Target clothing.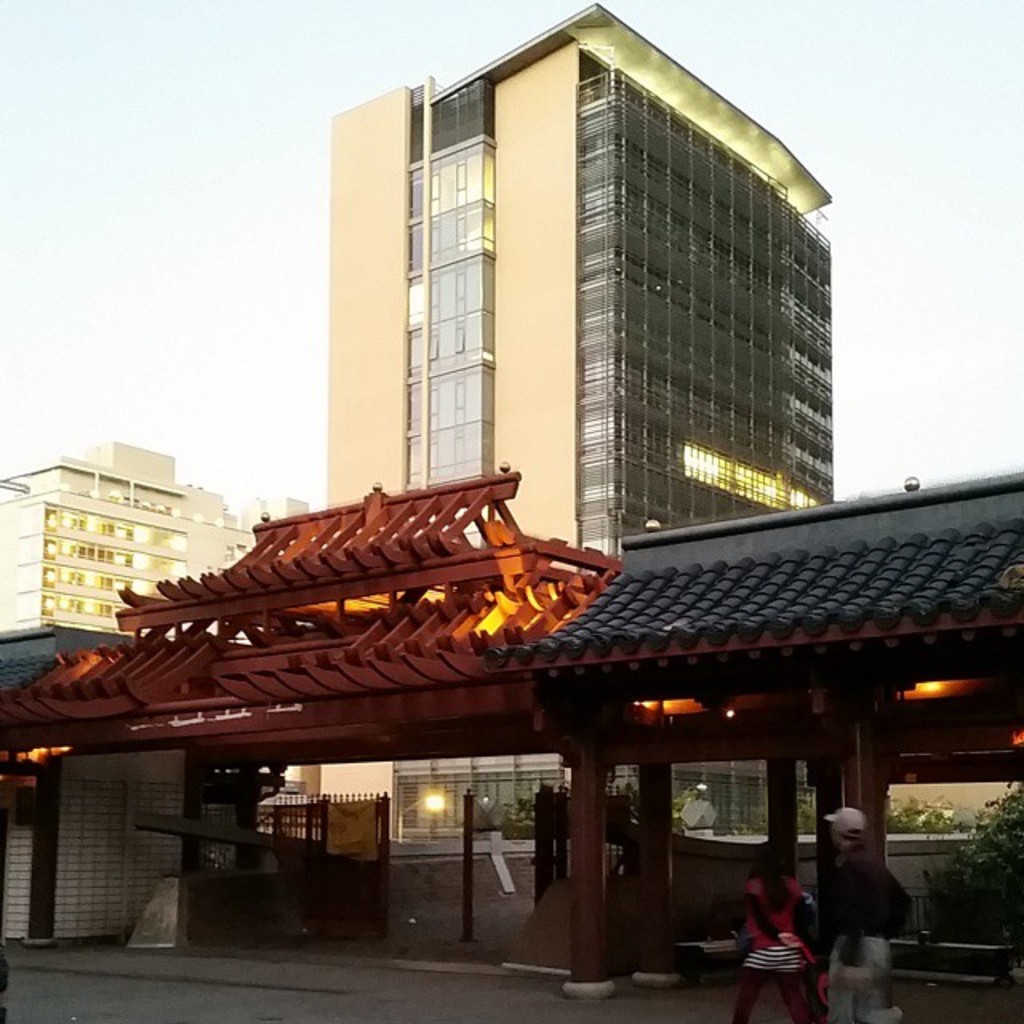
Target region: 741/886/834/1002.
